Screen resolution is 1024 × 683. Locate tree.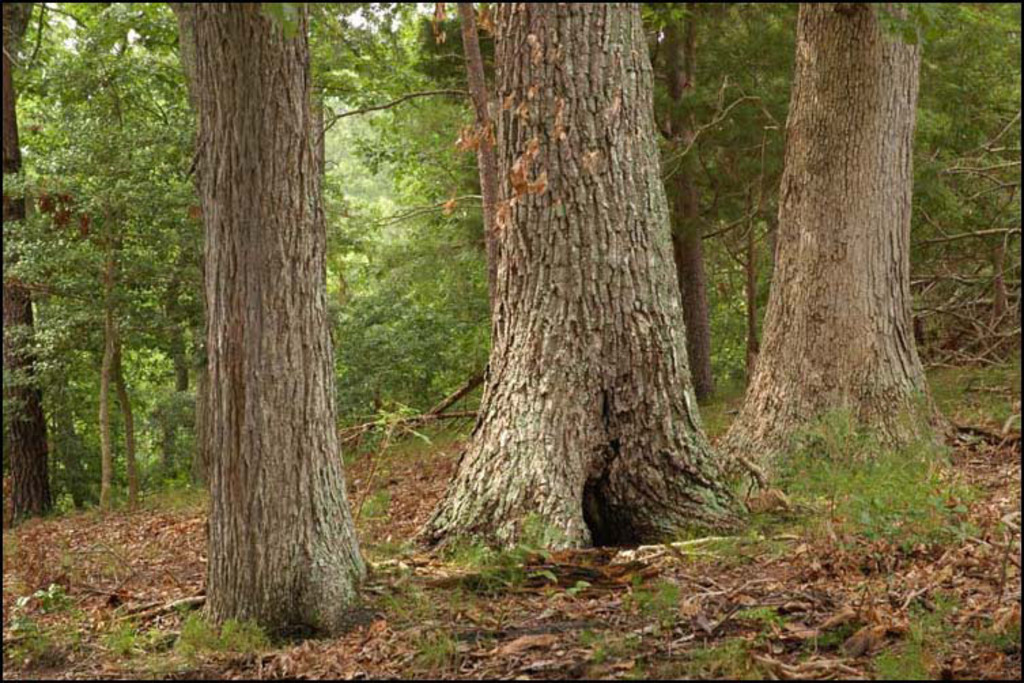
pyautogui.locateOnScreen(964, 5, 1023, 362).
